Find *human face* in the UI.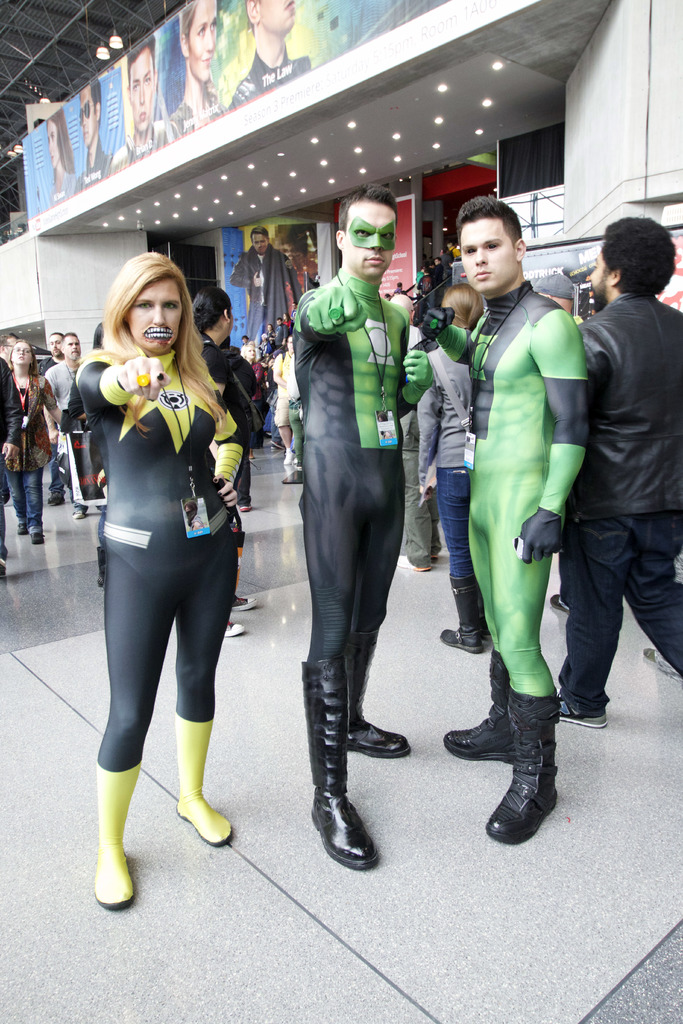
UI element at [249,236,266,259].
